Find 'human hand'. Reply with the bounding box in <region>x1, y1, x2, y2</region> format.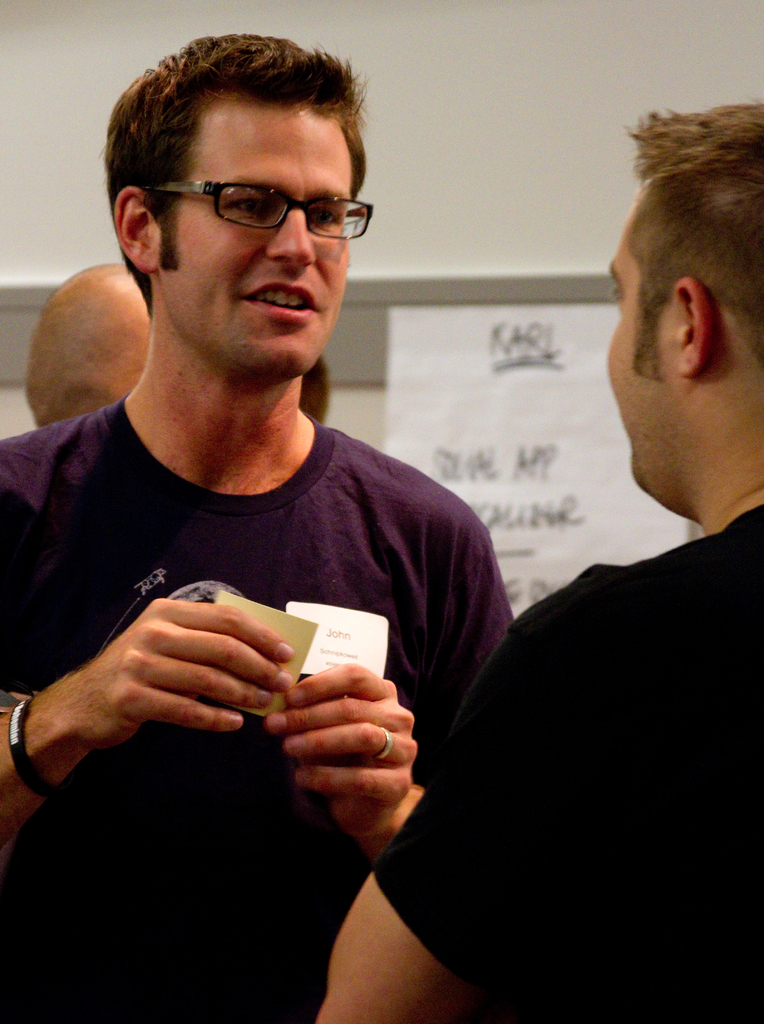
<region>241, 657, 422, 833</region>.
